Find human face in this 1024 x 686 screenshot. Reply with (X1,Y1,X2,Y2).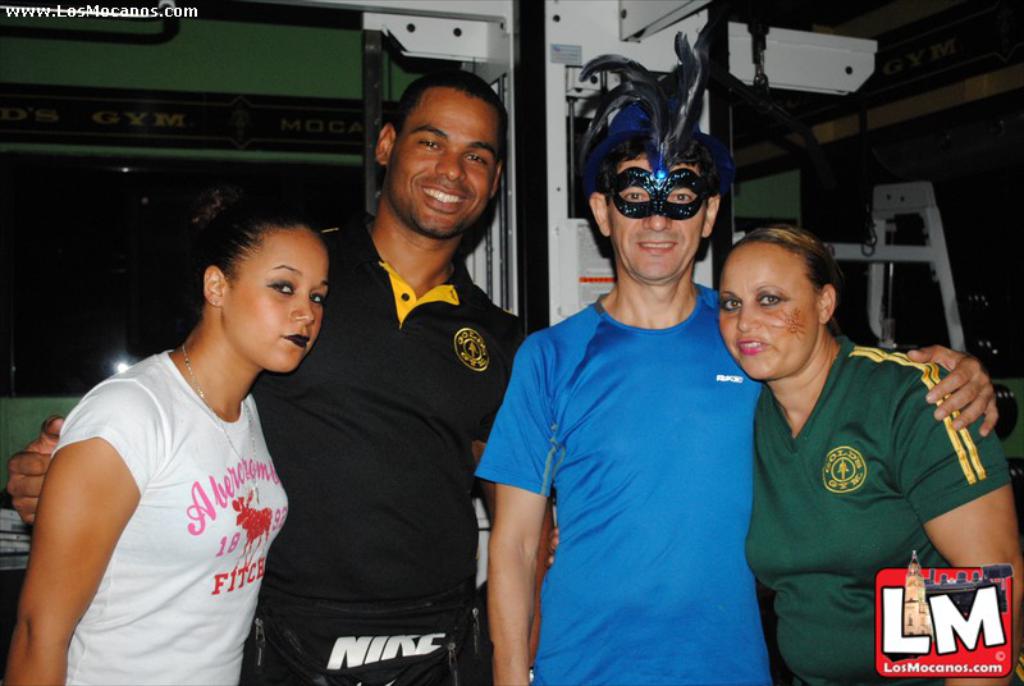
(223,229,332,372).
